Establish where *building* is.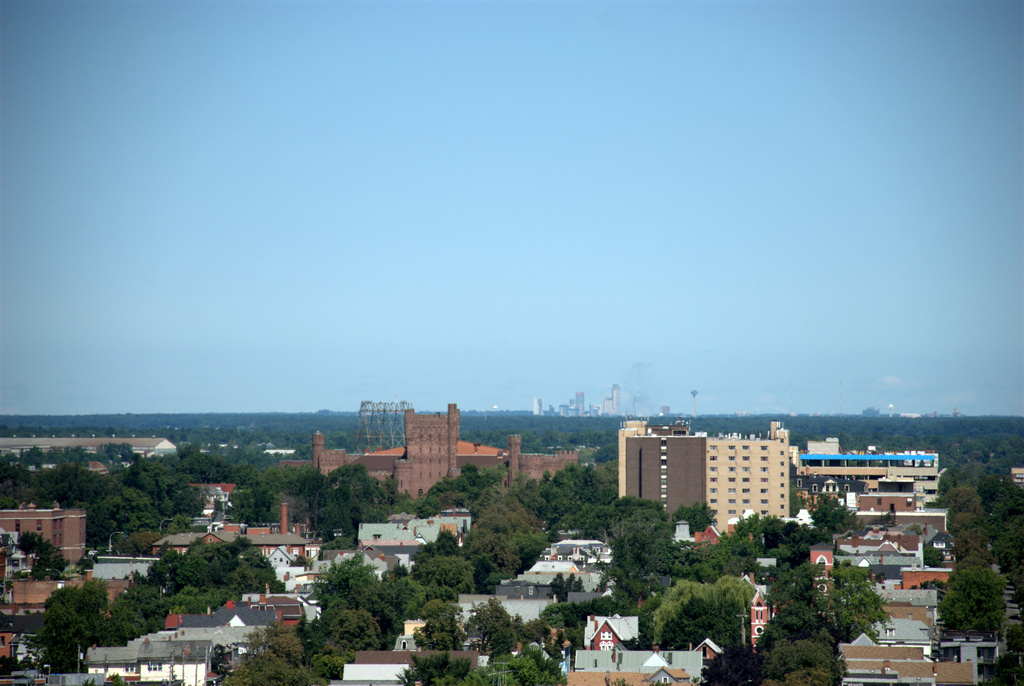
Established at l=806, t=439, r=940, b=533.
